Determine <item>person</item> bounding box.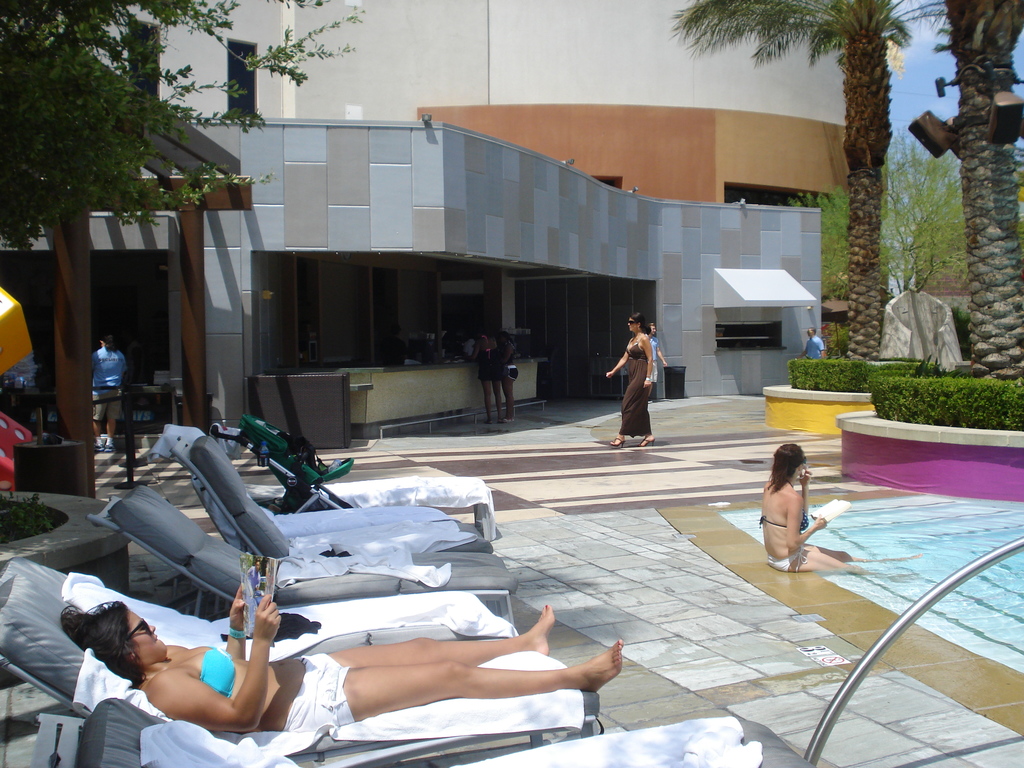
Determined: bbox(755, 438, 918, 591).
